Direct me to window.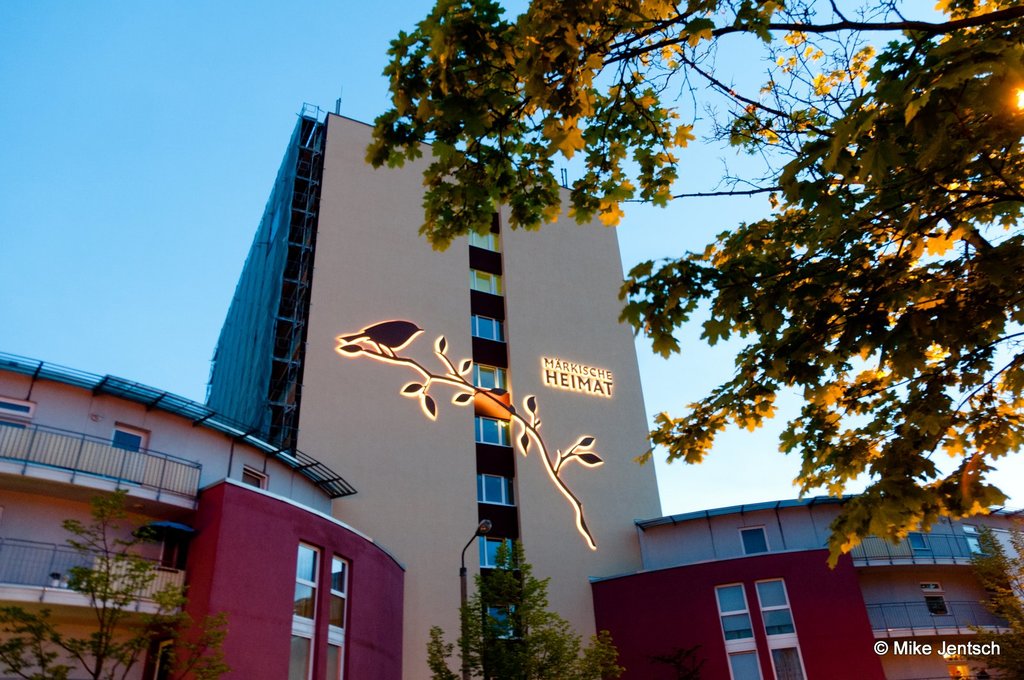
Direction: 474:415:507:447.
